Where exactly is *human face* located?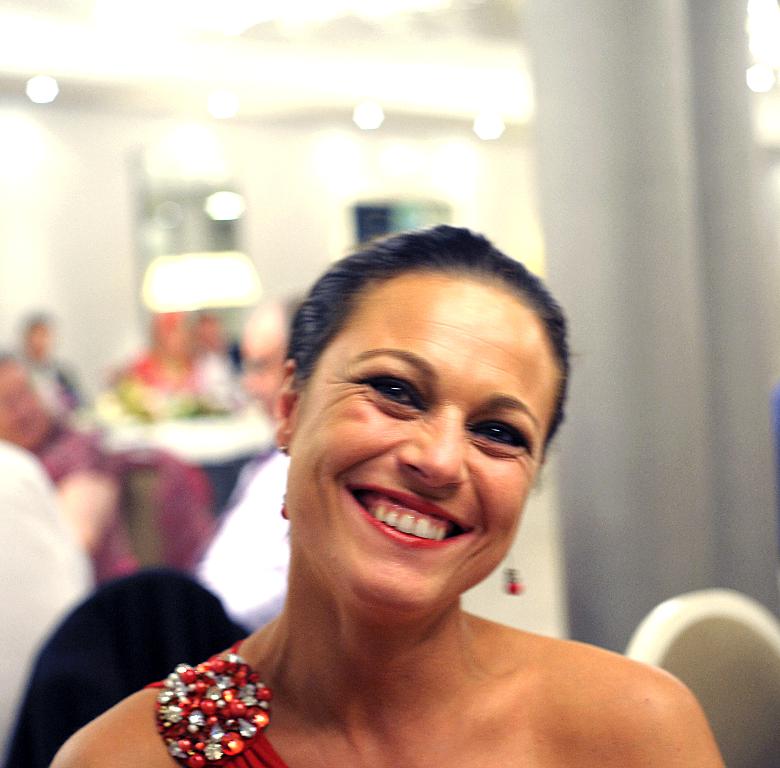
Its bounding box is region(197, 314, 218, 347).
